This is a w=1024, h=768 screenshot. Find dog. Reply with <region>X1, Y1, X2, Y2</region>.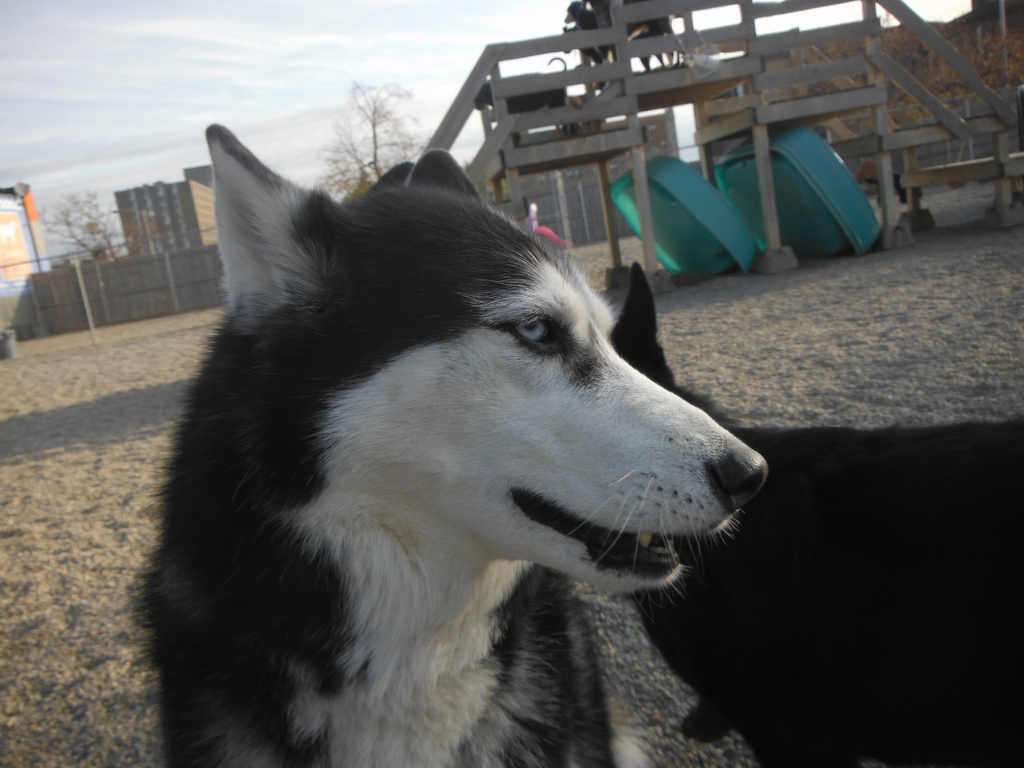
<region>128, 128, 776, 756</region>.
